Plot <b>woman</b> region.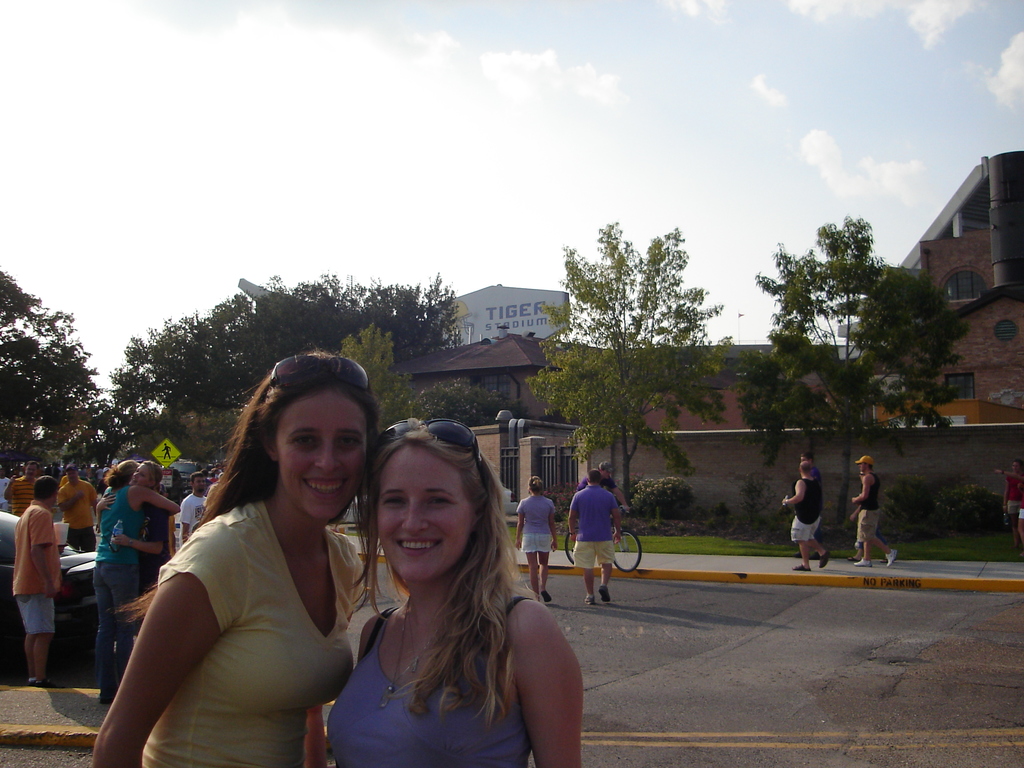
Plotted at 90,458,181,703.
